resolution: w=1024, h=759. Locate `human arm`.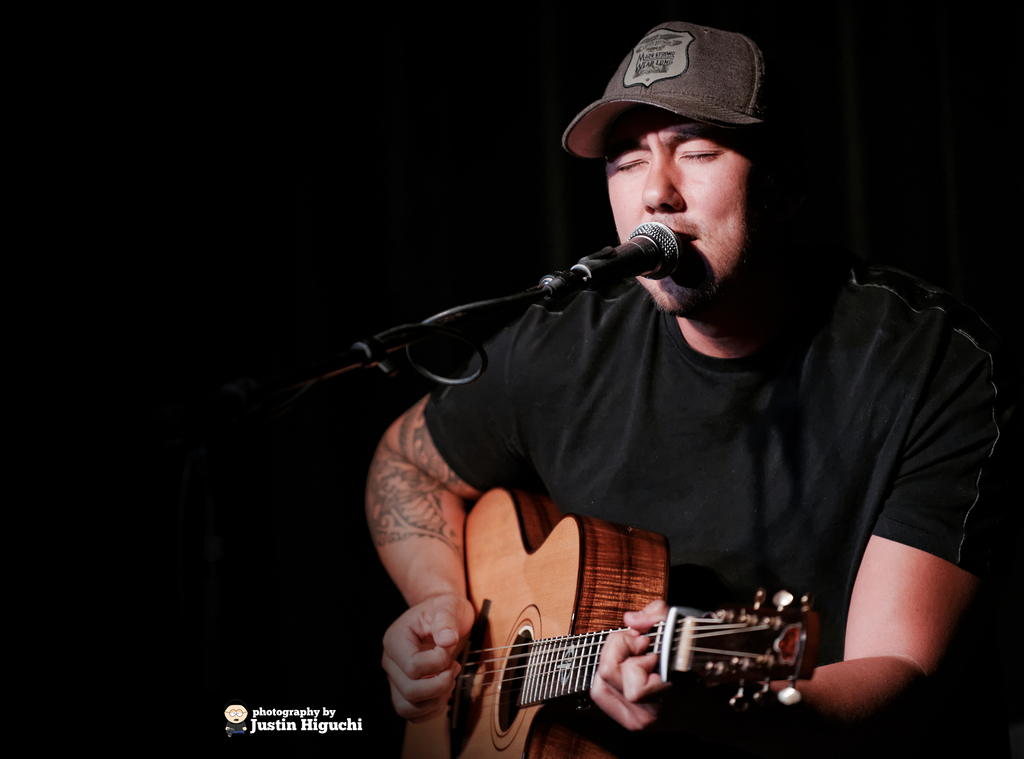
(362,304,532,724).
